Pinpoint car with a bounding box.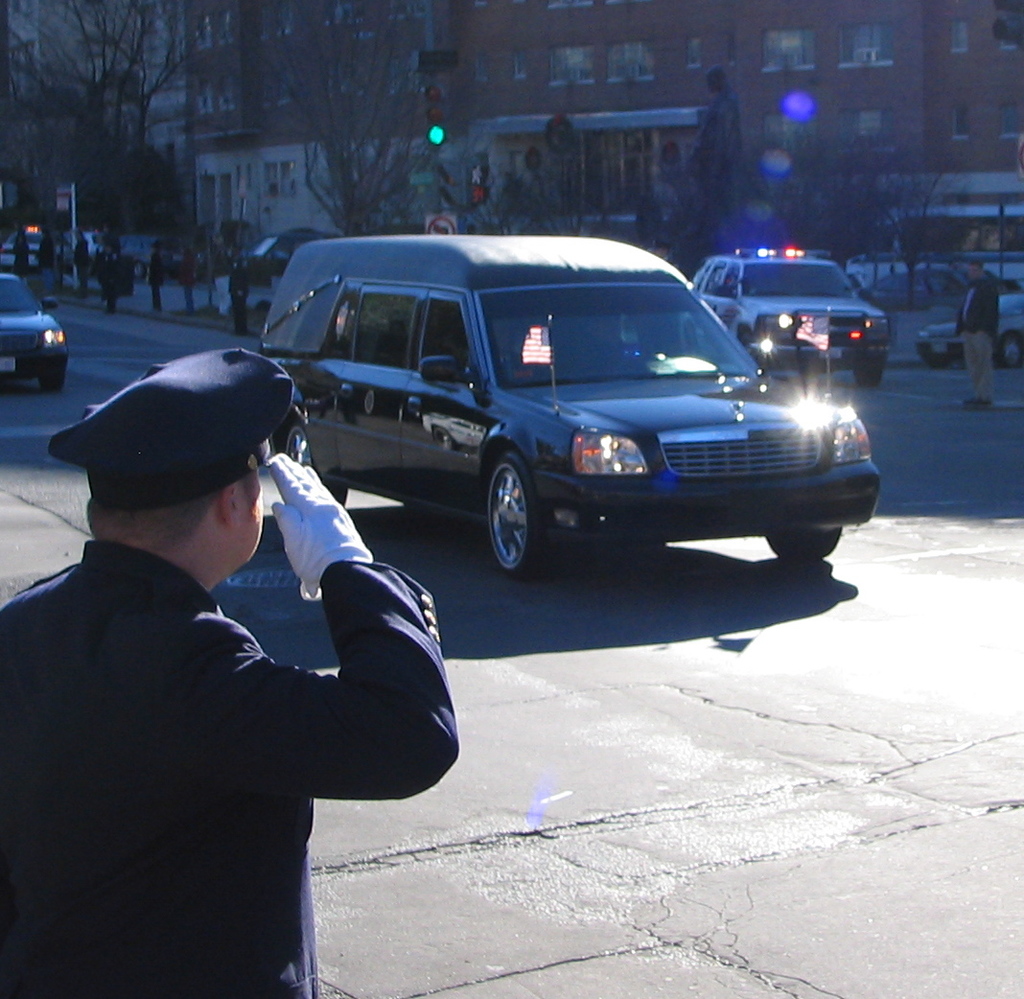
[left=918, top=317, right=973, bottom=360].
